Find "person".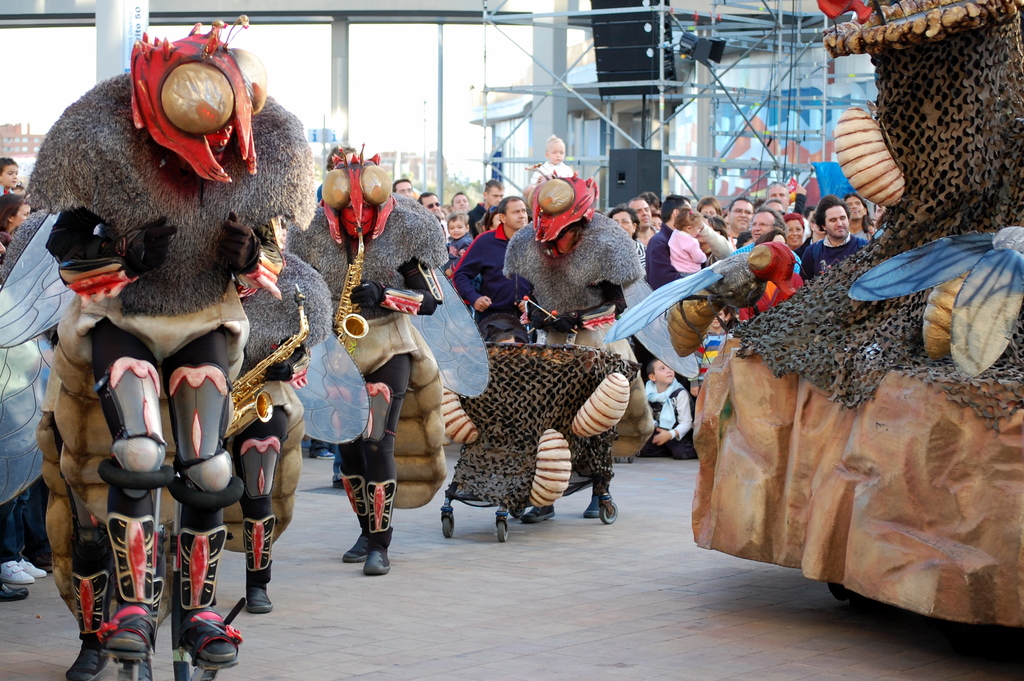
{"left": 849, "top": 194, "right": 890, "bottom": 247}.
